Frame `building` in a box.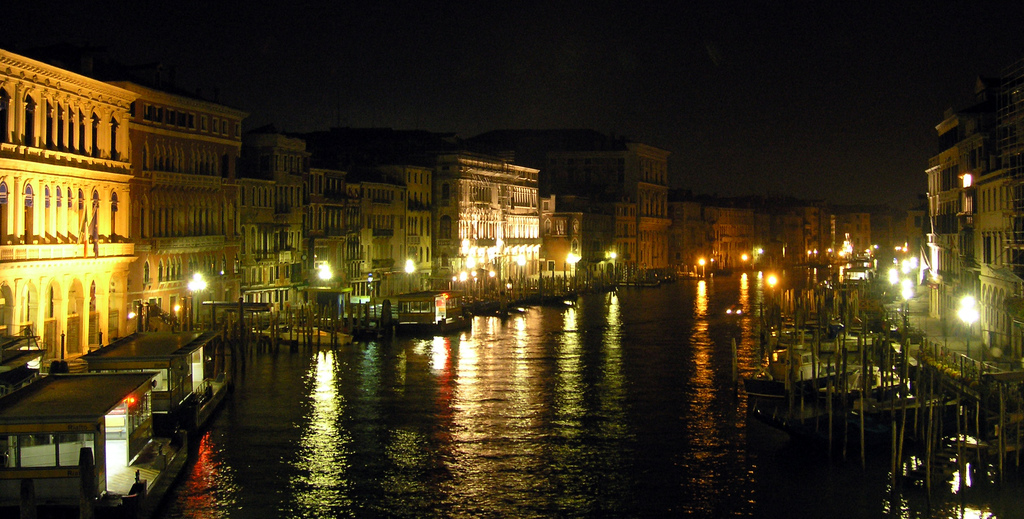
<region>109, 77, 250, 331</region>.
